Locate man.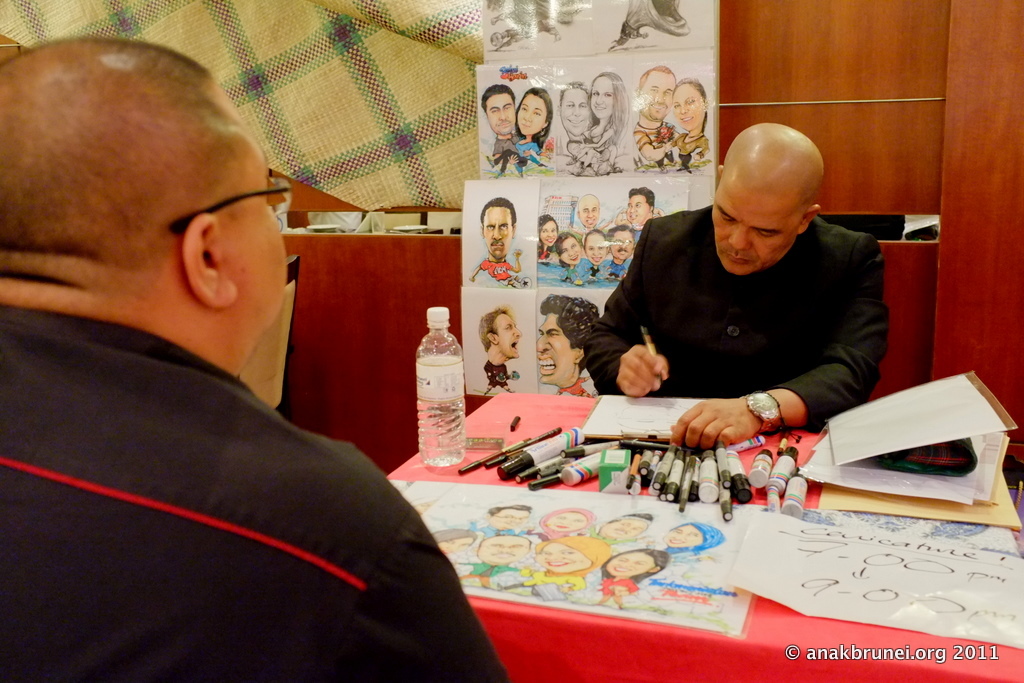
Bounding box: bbox=(589, 511, 653, 545).
